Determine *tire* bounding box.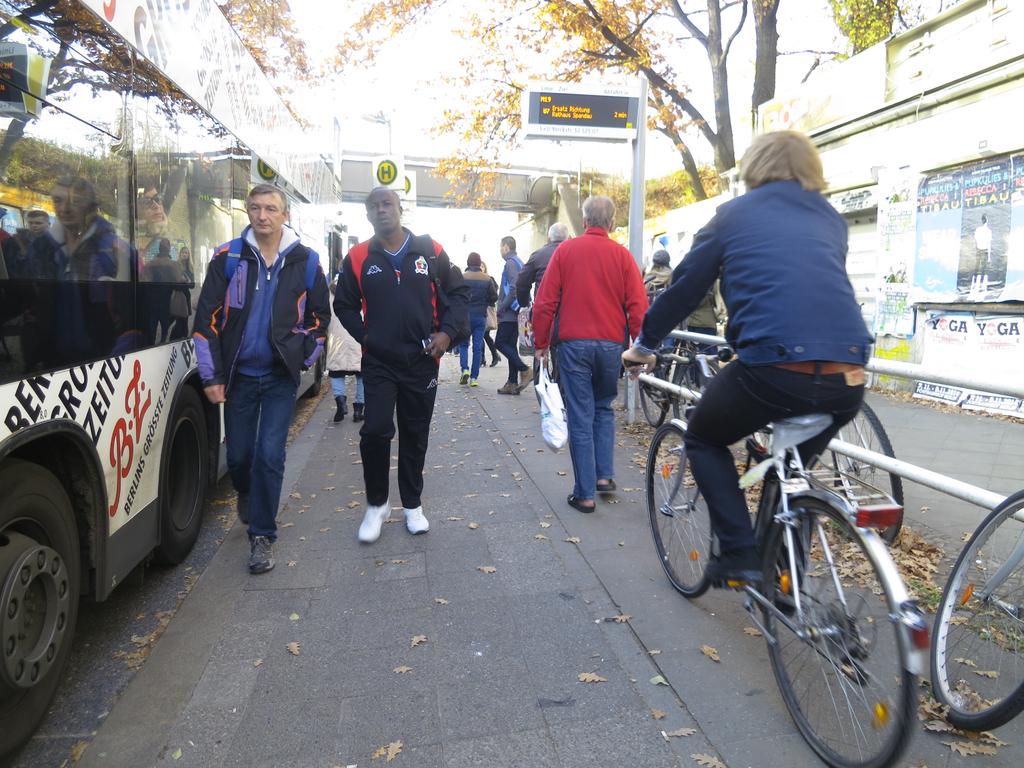
Determined: (828,400,905,550).
